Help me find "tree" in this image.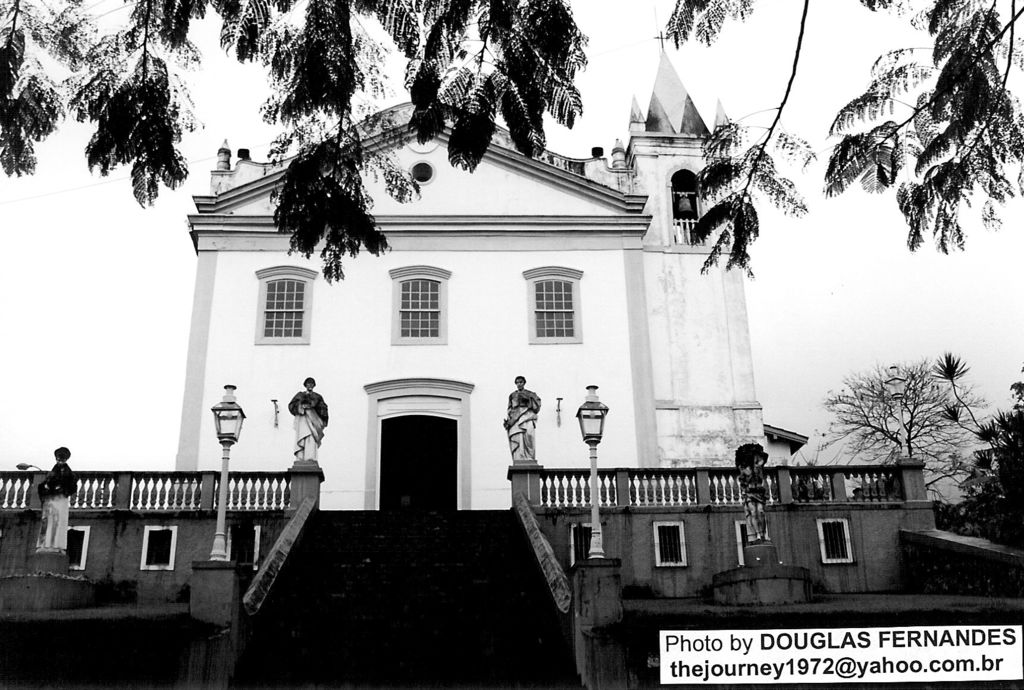
Found it: locate(0, 1, 588, 287).
